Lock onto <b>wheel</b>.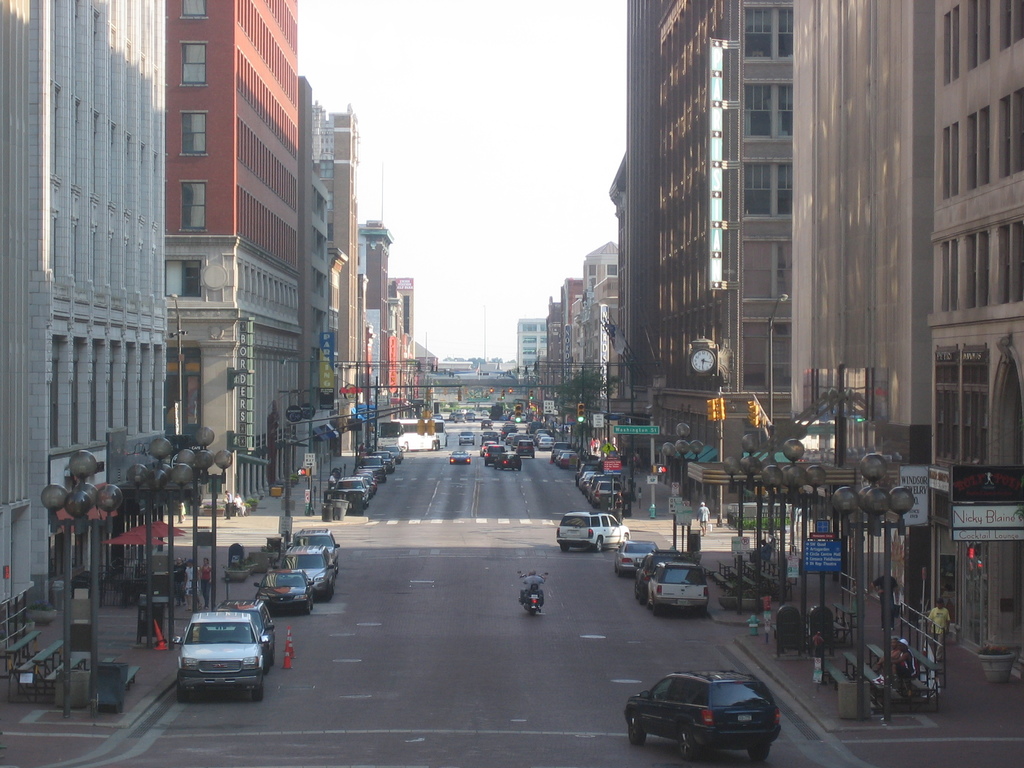
Locked: [470,444,475,446].
